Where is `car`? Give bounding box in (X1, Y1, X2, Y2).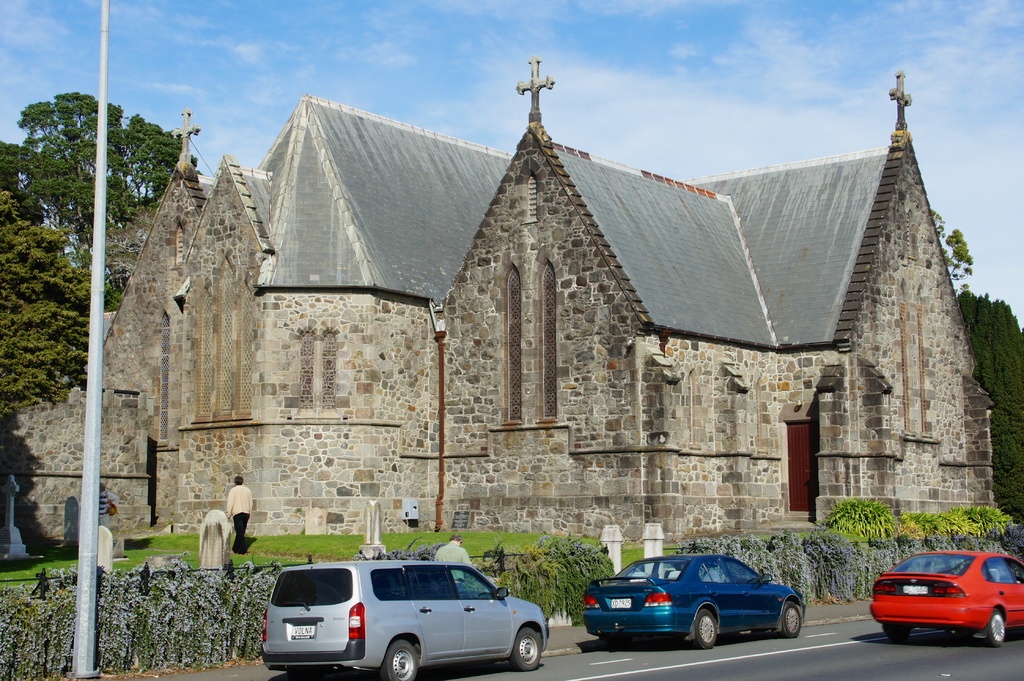
(580, 560, 820, 659).
